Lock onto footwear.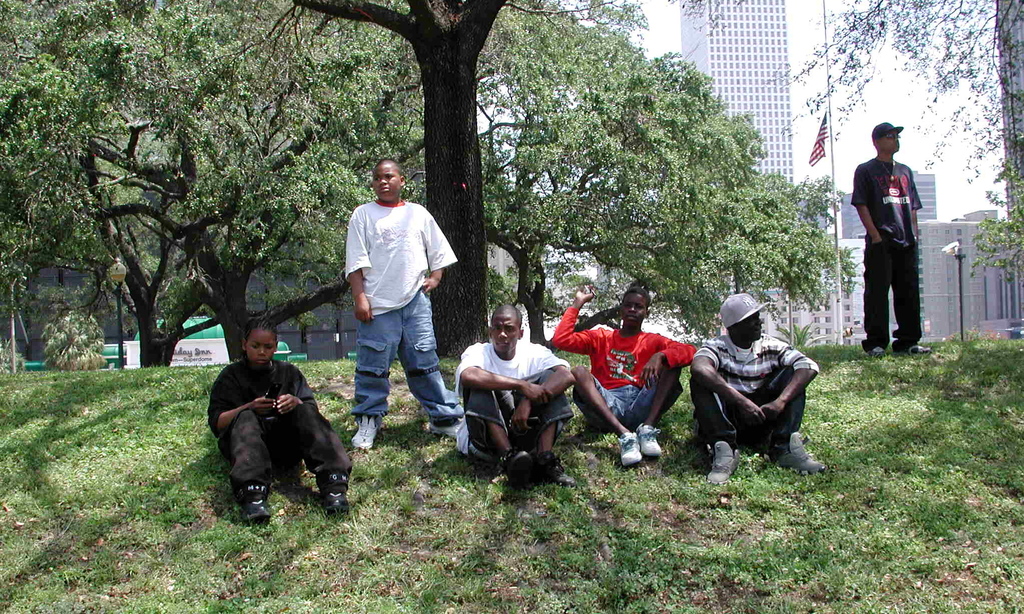
Locked: {"left": 862, "top": 330, "right": 884, "bottom": 364}.
